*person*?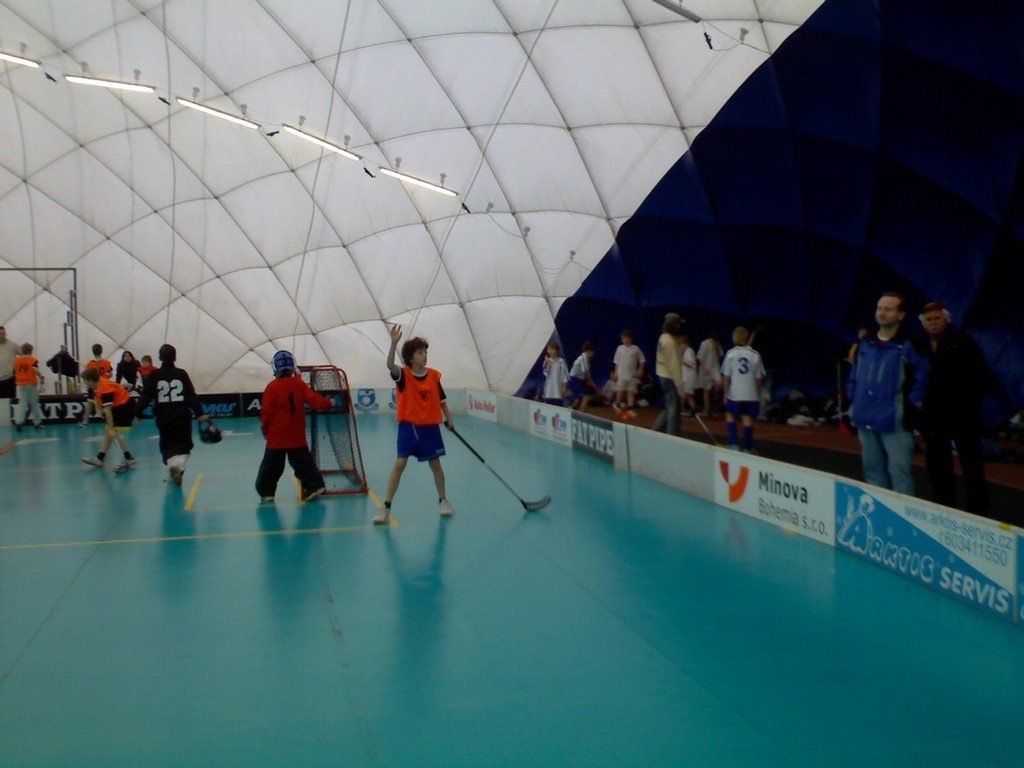
select_region(568, 341, 595, 414)
